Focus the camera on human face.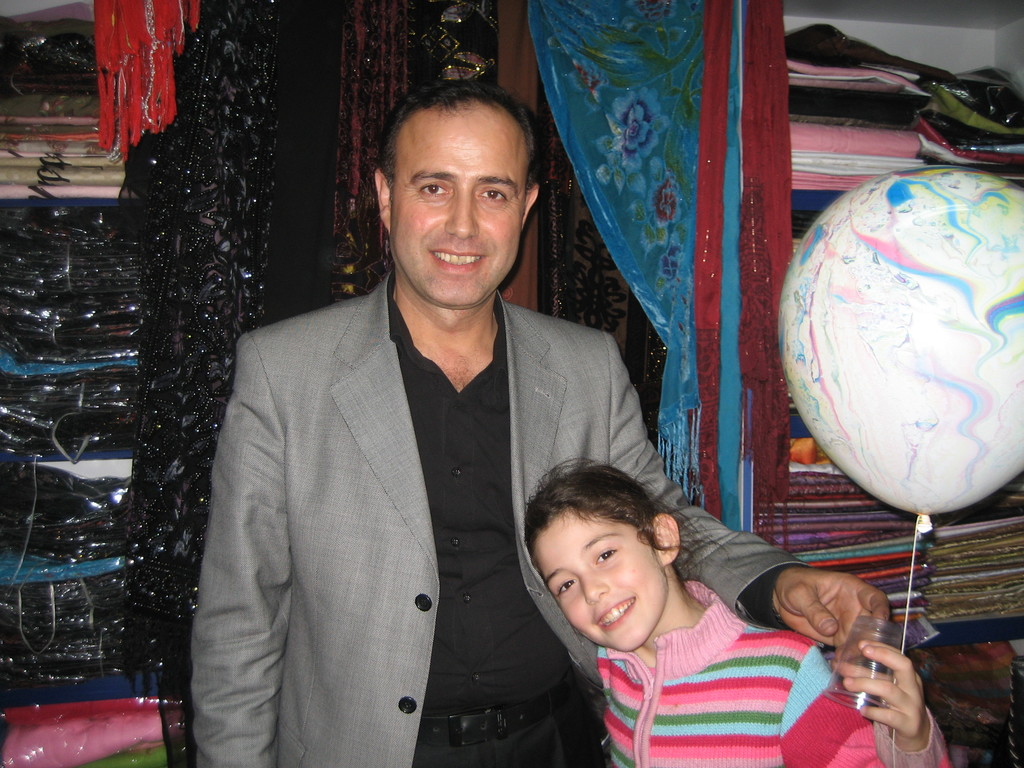
Focus region: box=[534, 508, 670, 652].
